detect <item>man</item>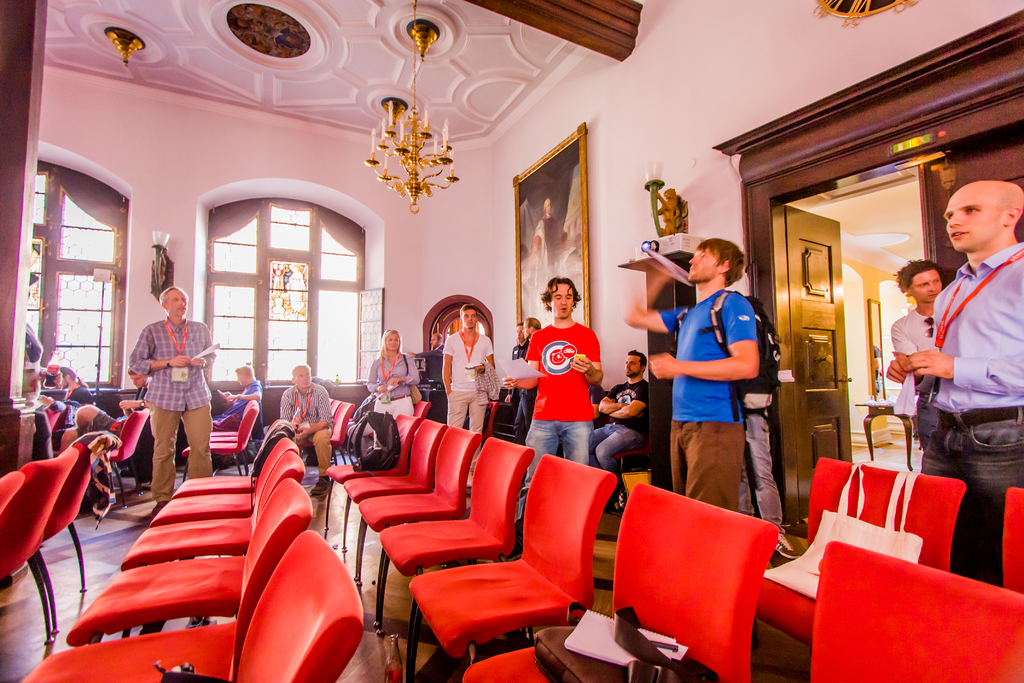
{"left": 740, "top": 408, "right": 804, "bottom": 558}
